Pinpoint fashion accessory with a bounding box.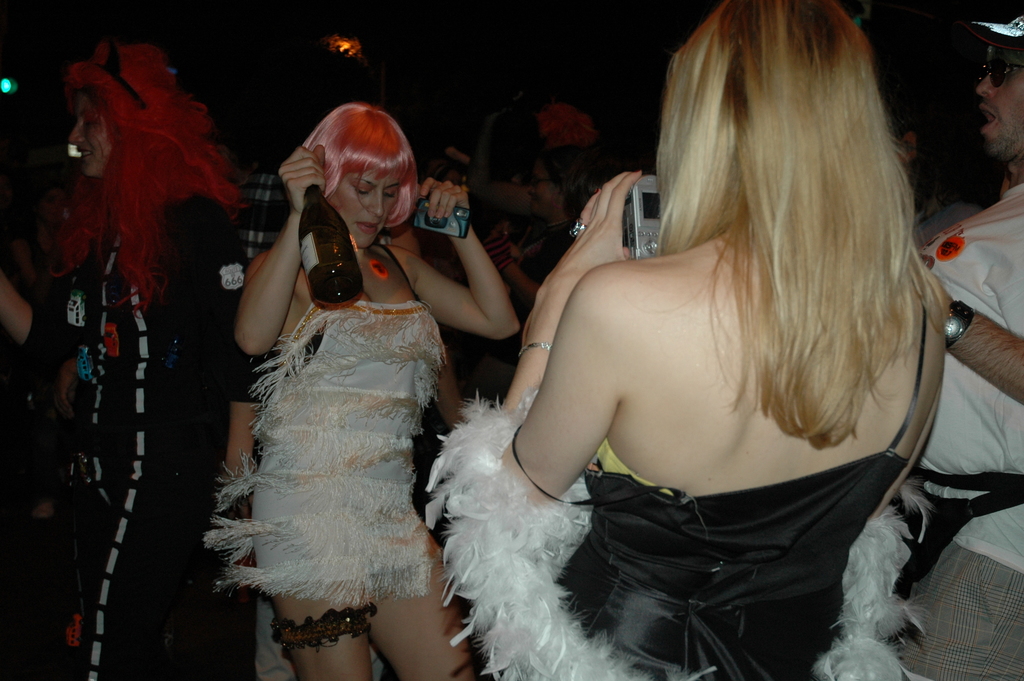
l=88, t=40, r=150, b=108.
